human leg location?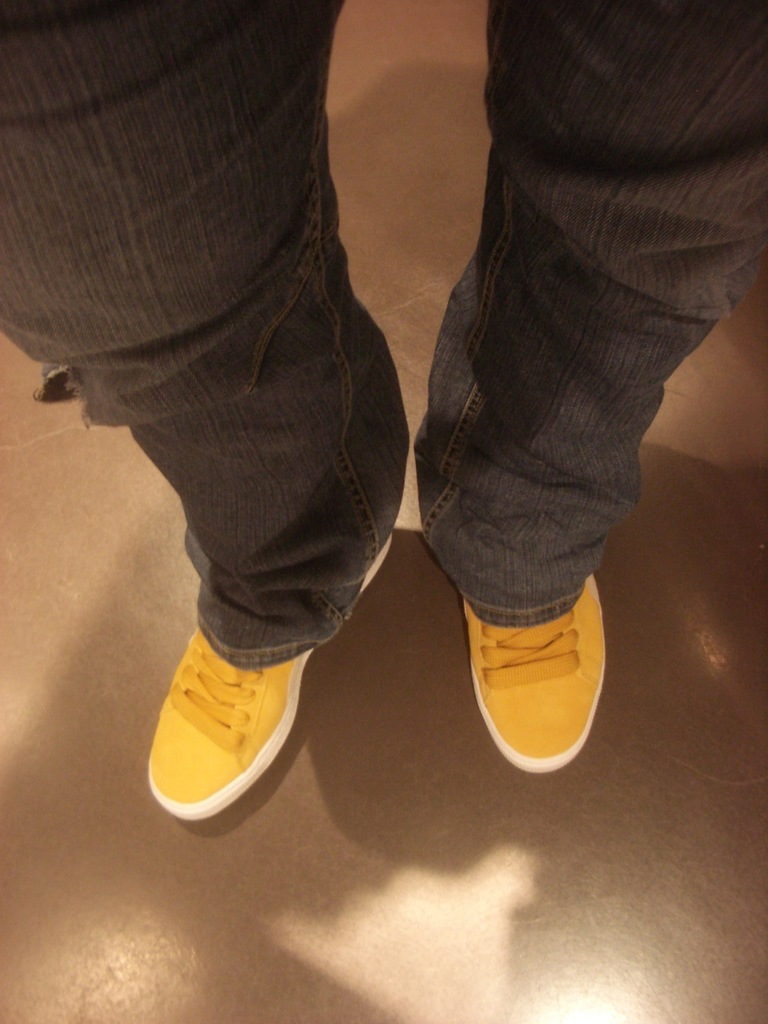
BBox(0, 0, 408, 820)
